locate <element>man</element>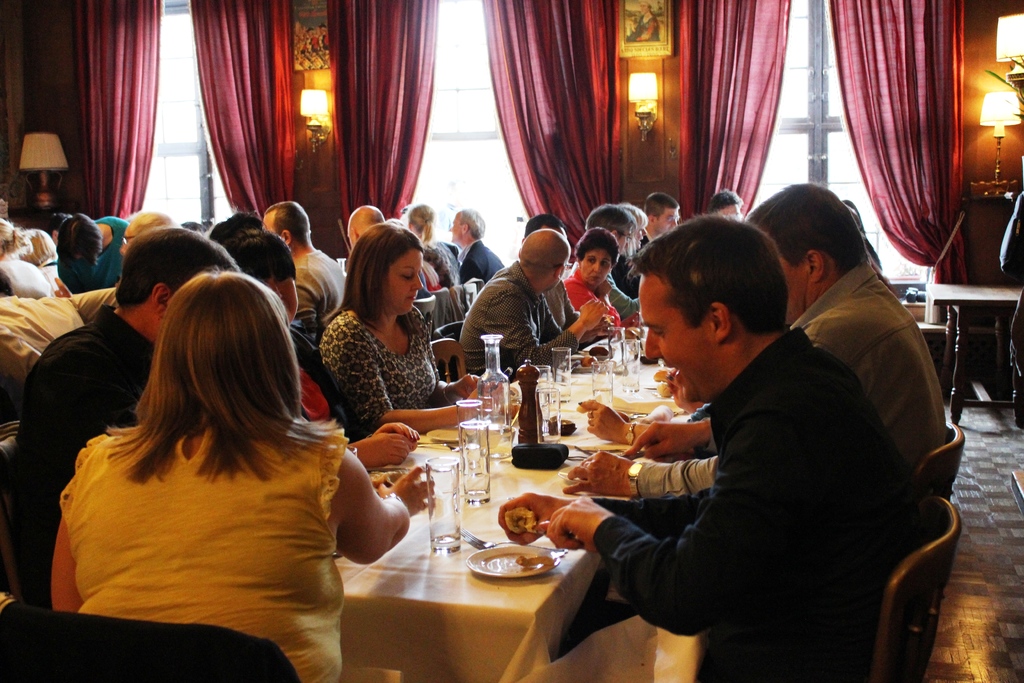
Rect(639, 183, 680, 242)
